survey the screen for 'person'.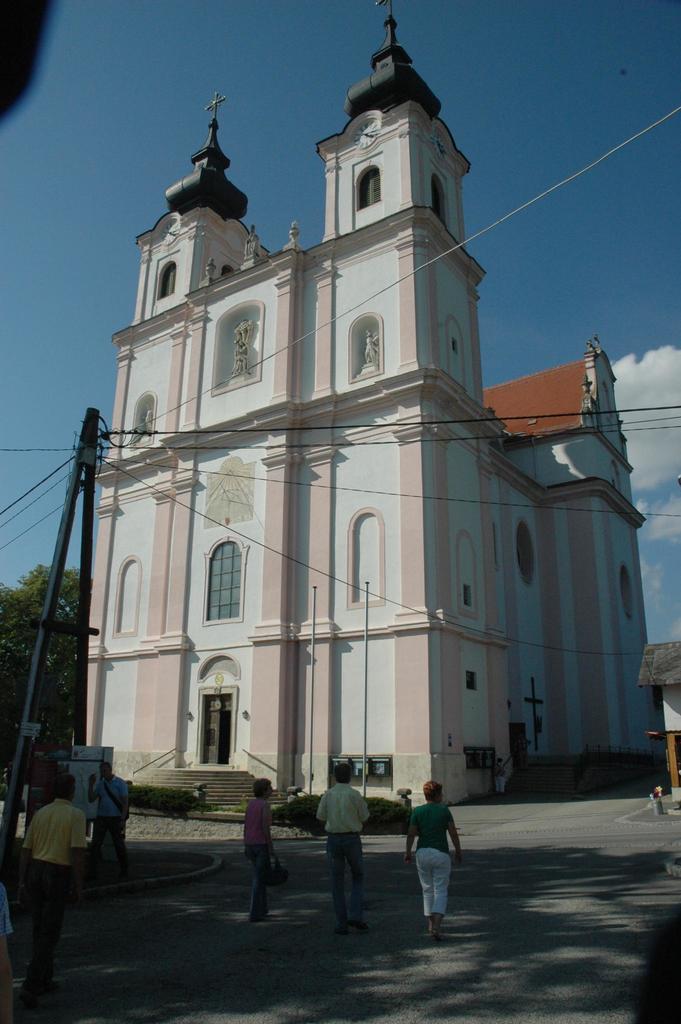
Survey found: Rect(408, 779, 467, 936).
